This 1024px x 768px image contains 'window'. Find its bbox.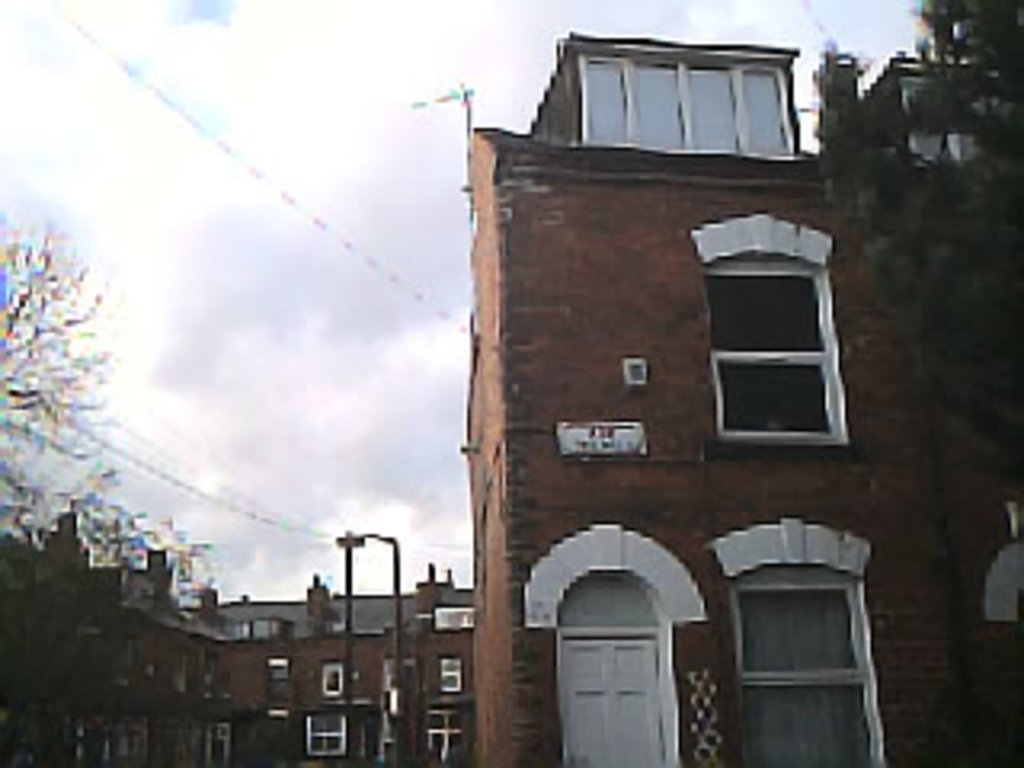
box=[429, 730, 458, 765].
